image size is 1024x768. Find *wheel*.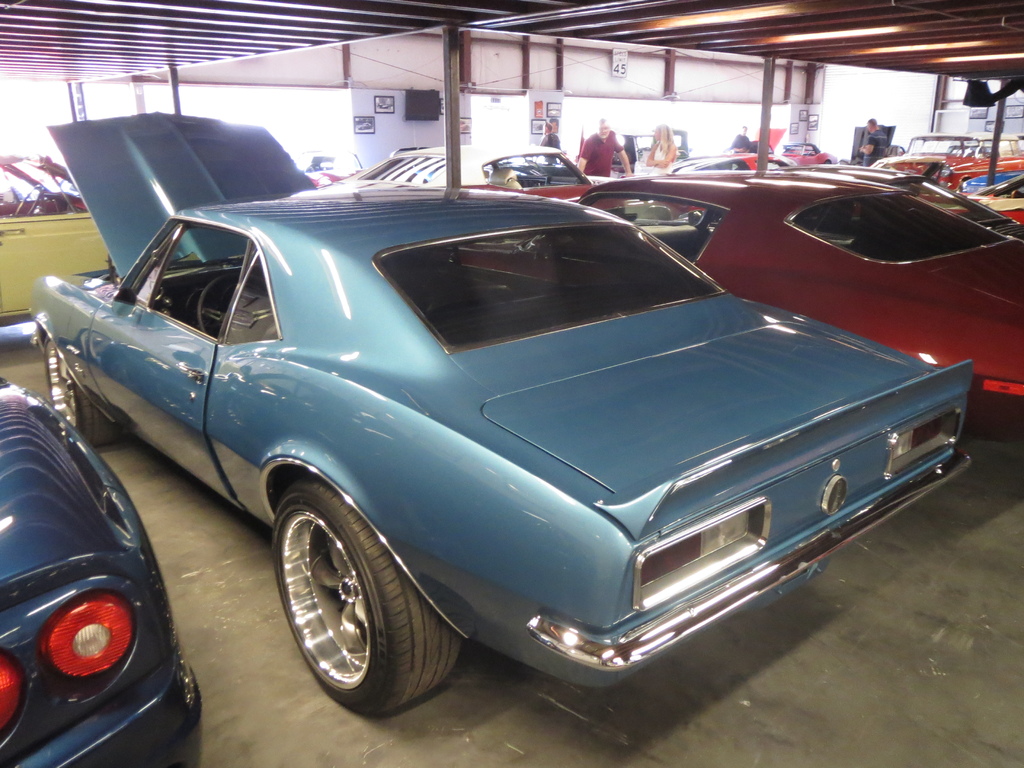
x1=45, y1=329, x2=128, y2=448.
